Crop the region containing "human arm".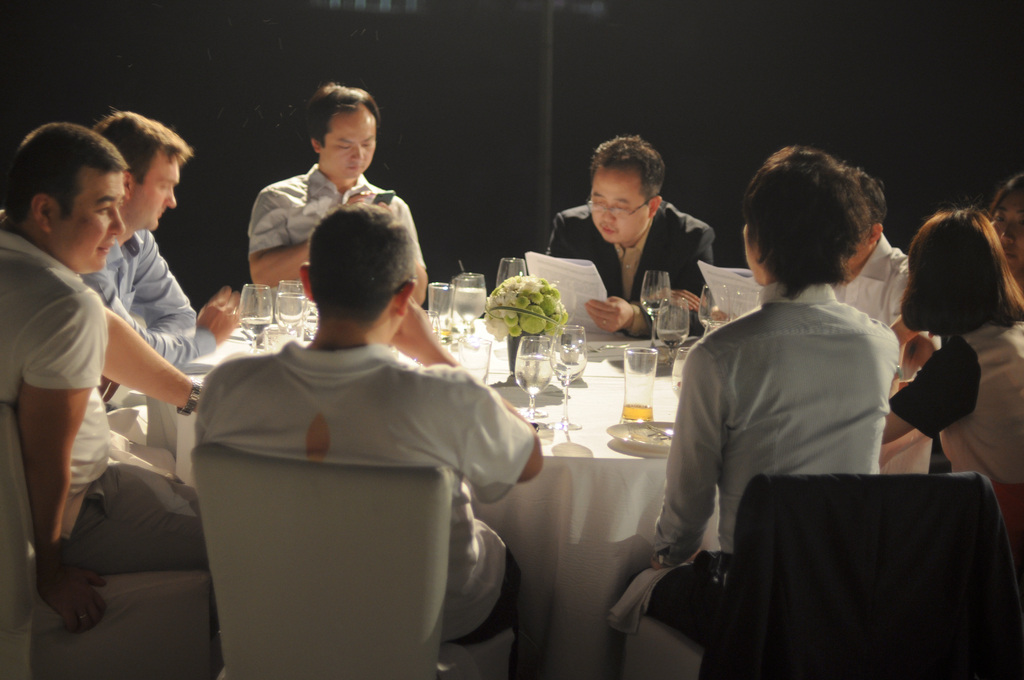
Crop region: <bbox>98, 303, 203, 416</bbox>.
